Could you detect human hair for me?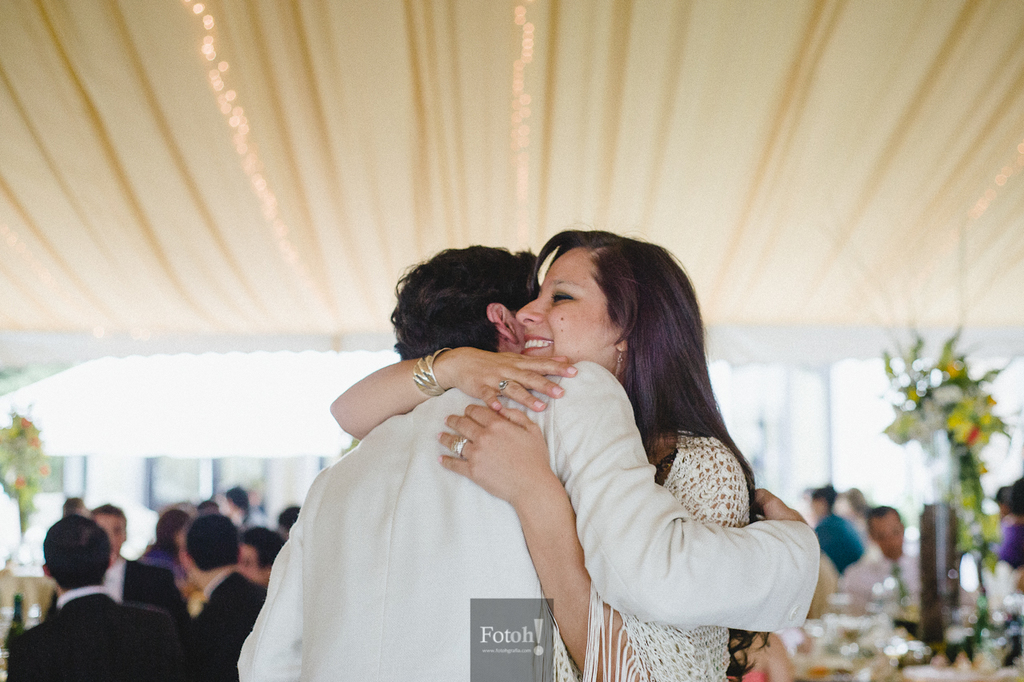
Detection result: 181:510:240:567.
